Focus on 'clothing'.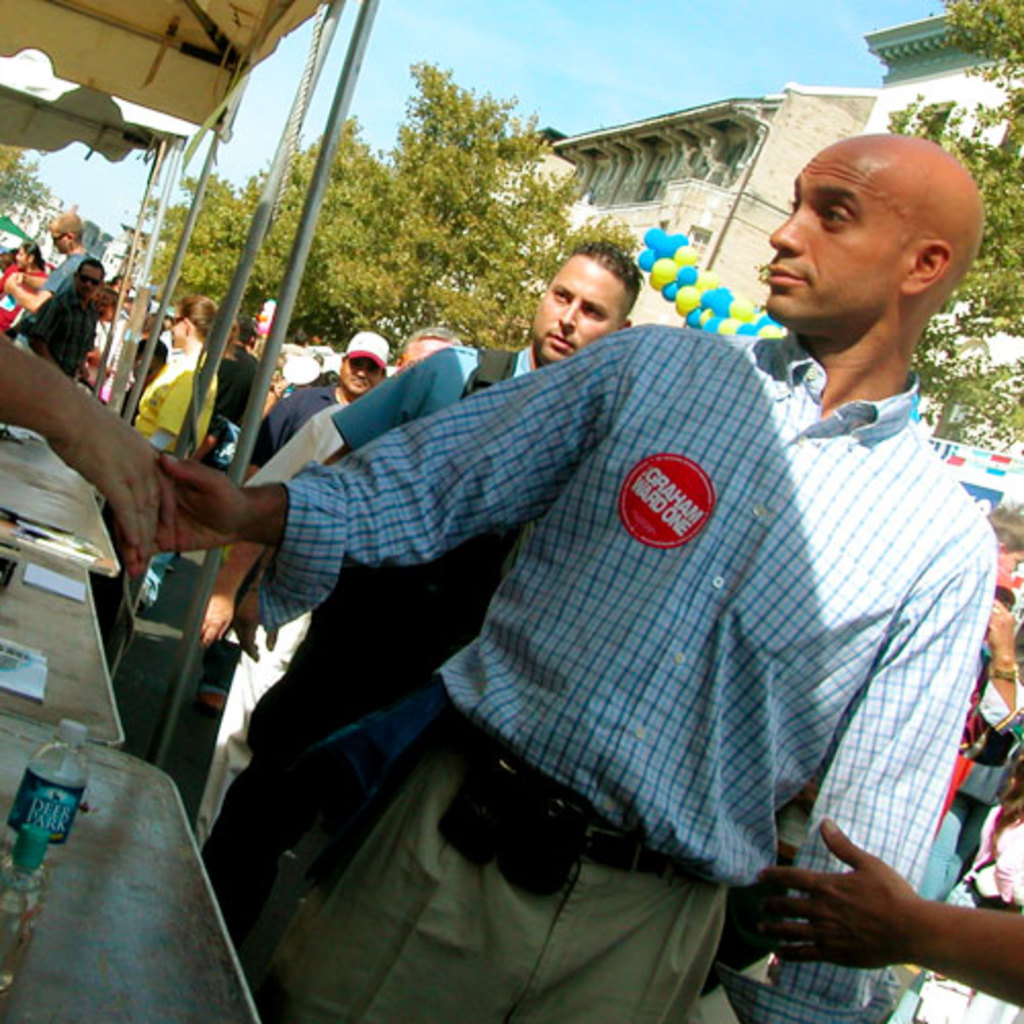
Focused at BBox(246, 383, 358, 457).
